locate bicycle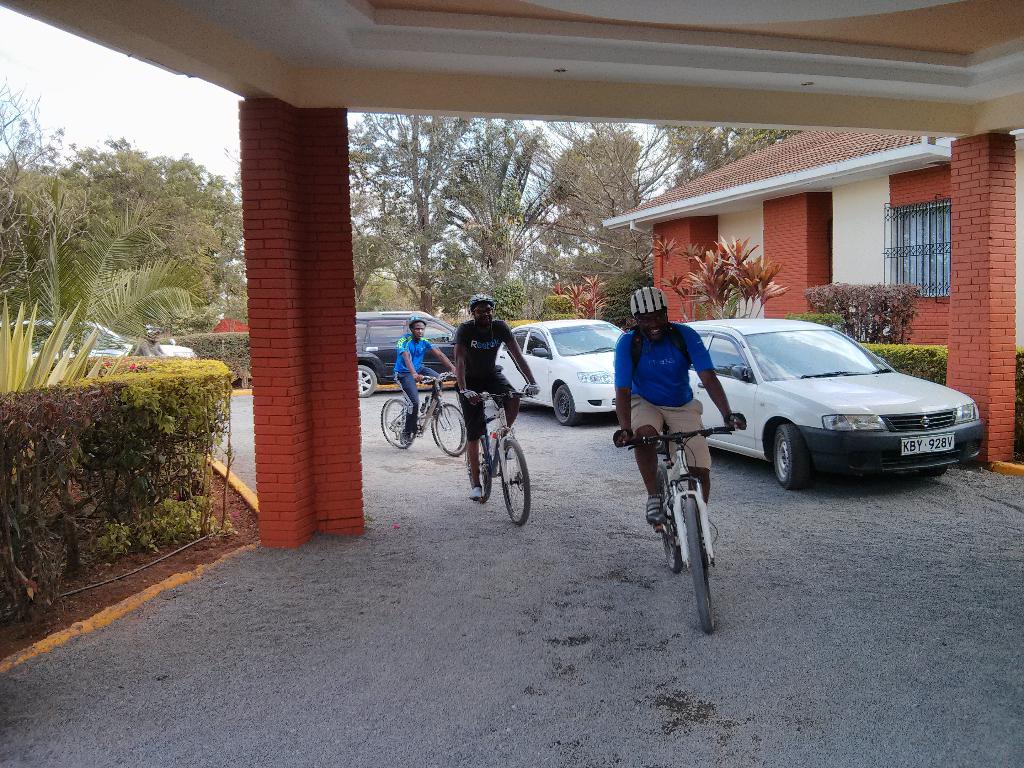
Rect(379, 371, 469, 460)
